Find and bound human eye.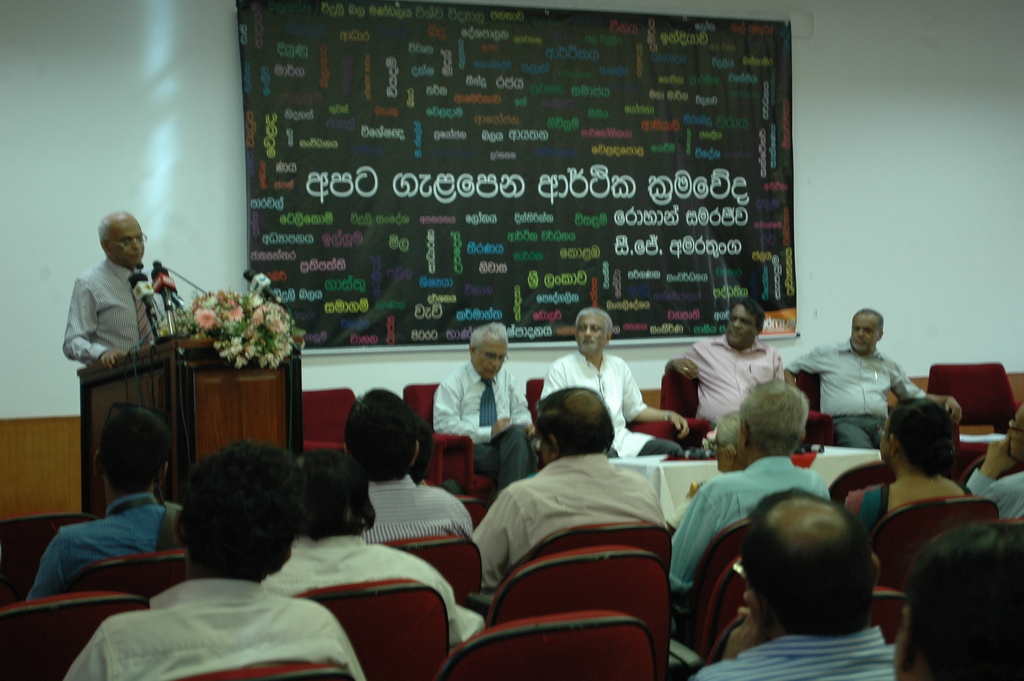
Bound: bbox=(742, 320, 752, 327).
